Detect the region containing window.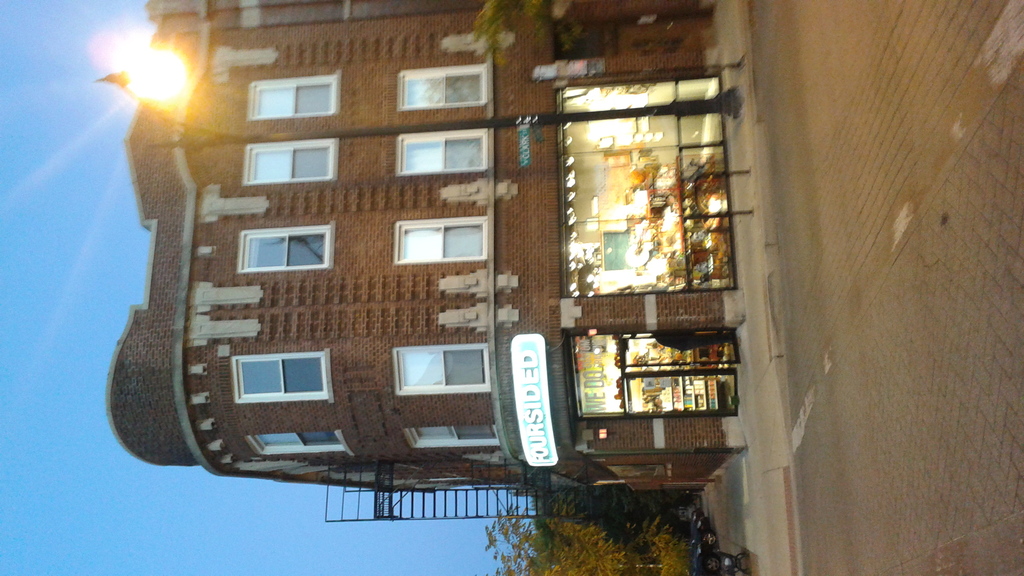
select_region(234, 355, 333, 404).
